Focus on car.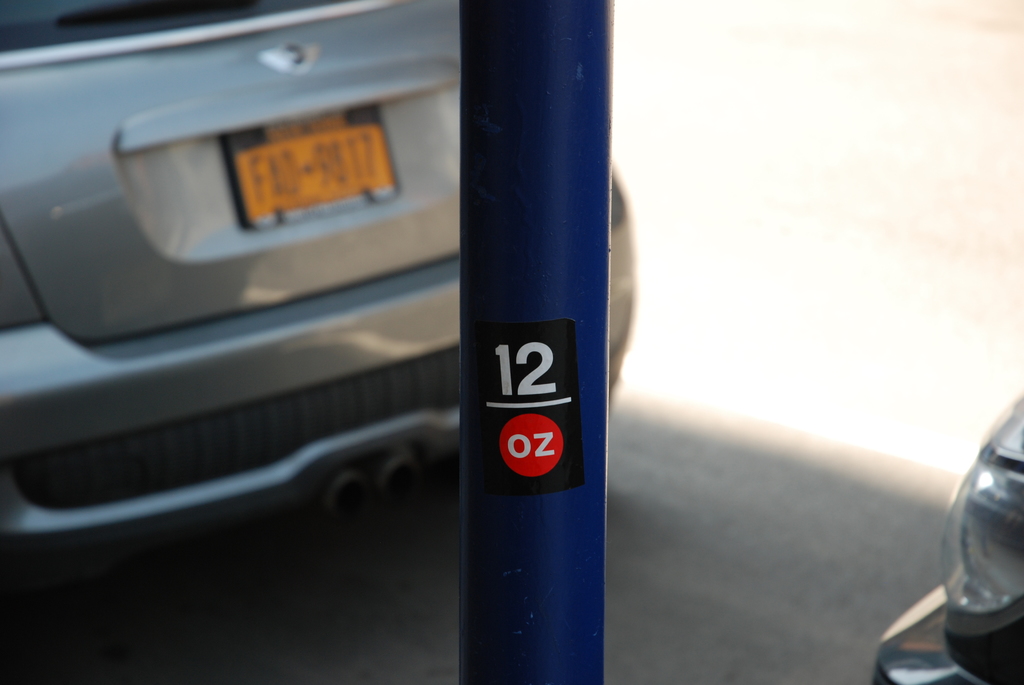
Focused at <bbox>36, 0, 772, 675</bbox>.
